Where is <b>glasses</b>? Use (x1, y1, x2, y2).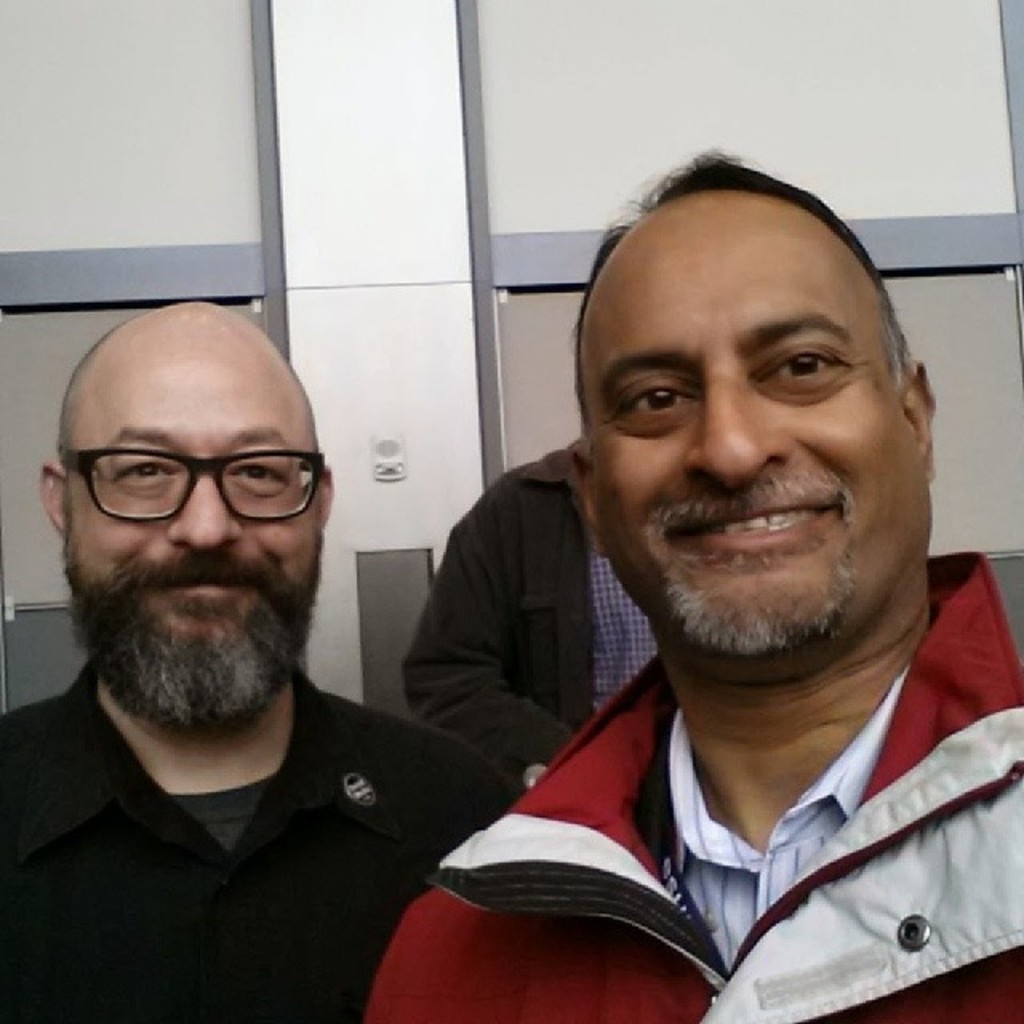
(58, 445, 334, 534).
